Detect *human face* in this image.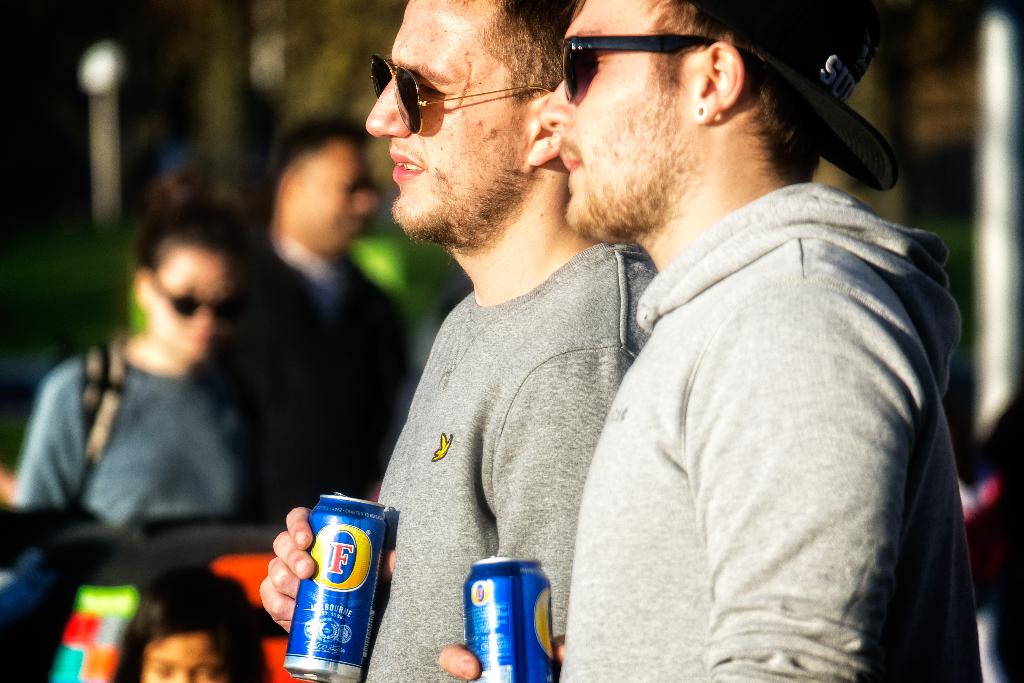
Detection: (298,147,380,254).
